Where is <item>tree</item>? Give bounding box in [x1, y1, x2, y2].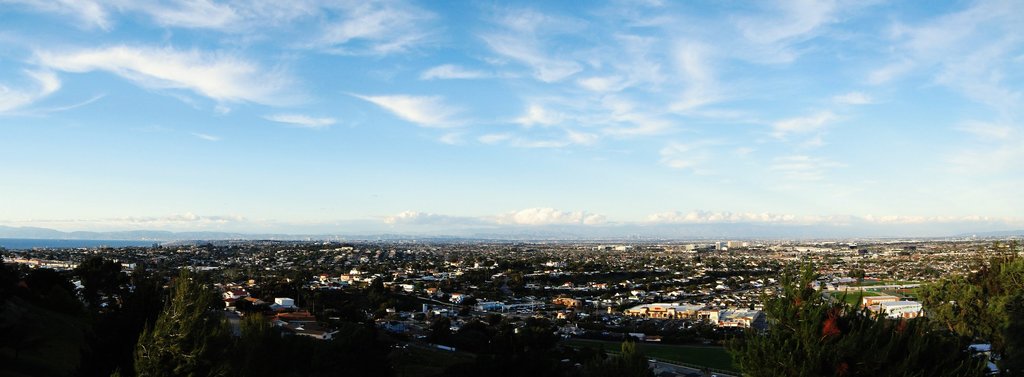
[131, 268, 241, 376].
